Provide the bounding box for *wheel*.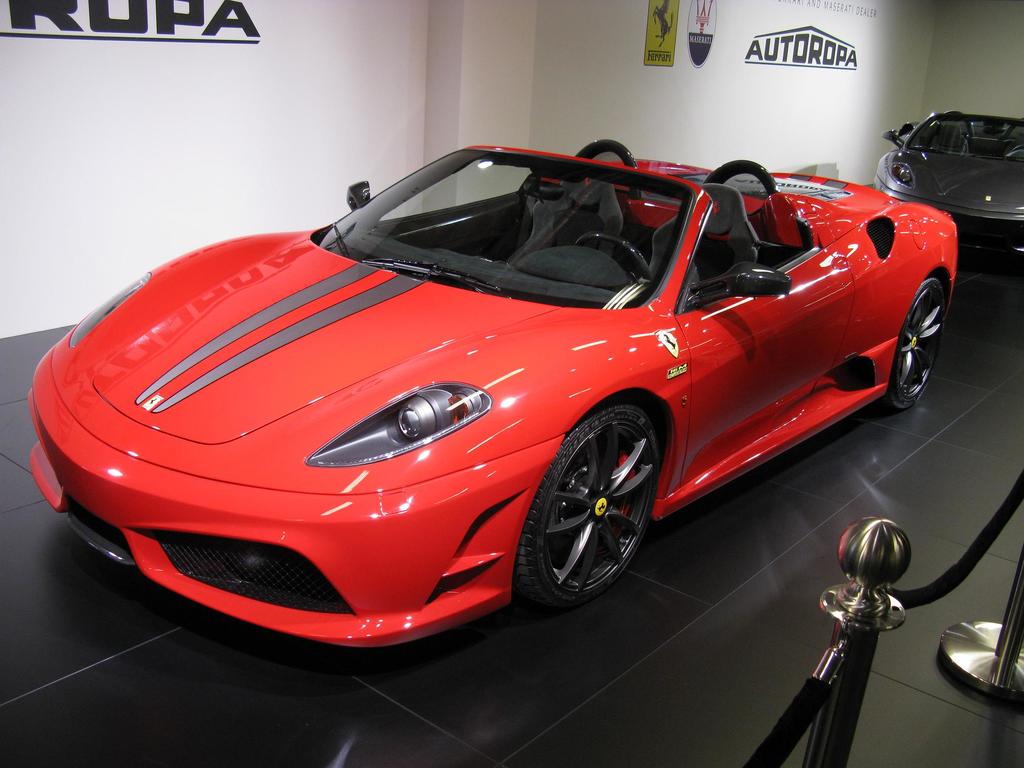
521:400:671:621.
